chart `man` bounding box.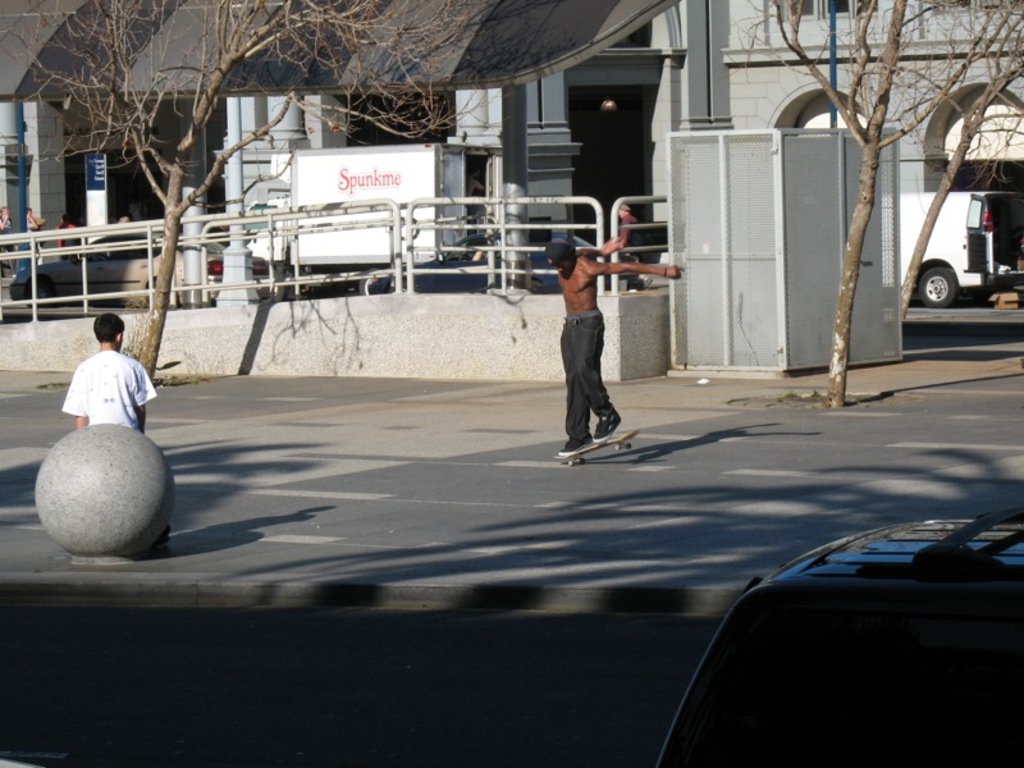
Charted: region(561, 207, 684, 453).
